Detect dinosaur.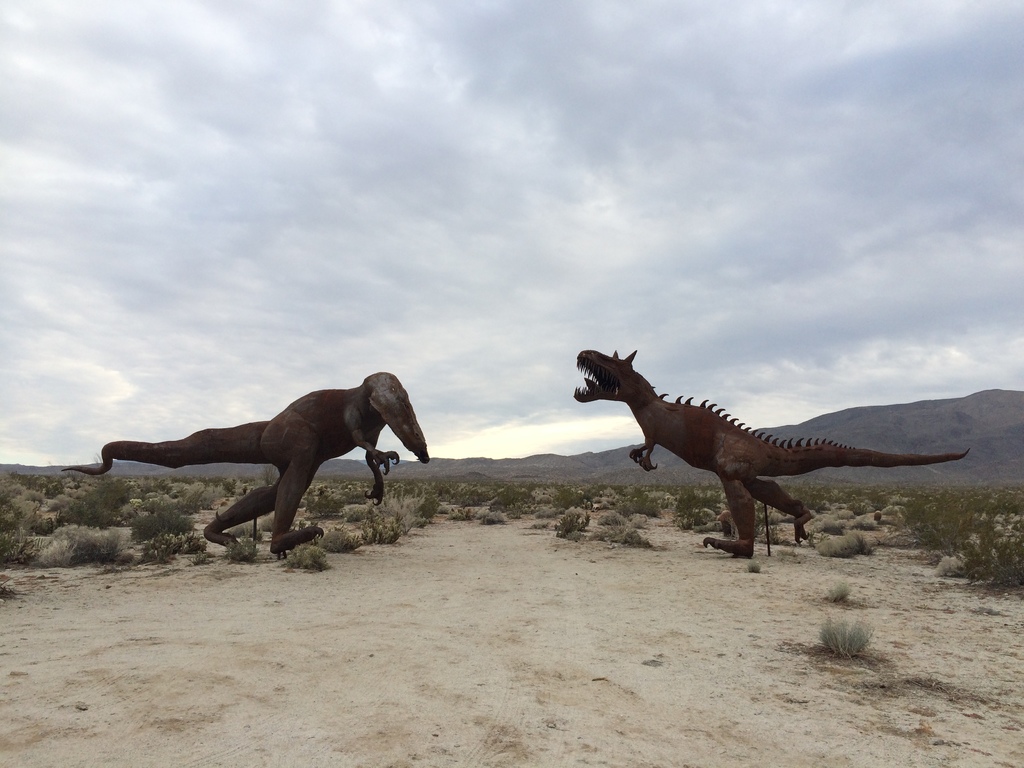
Detected at [x1=572, y1=348, x2=979, y2=572].
